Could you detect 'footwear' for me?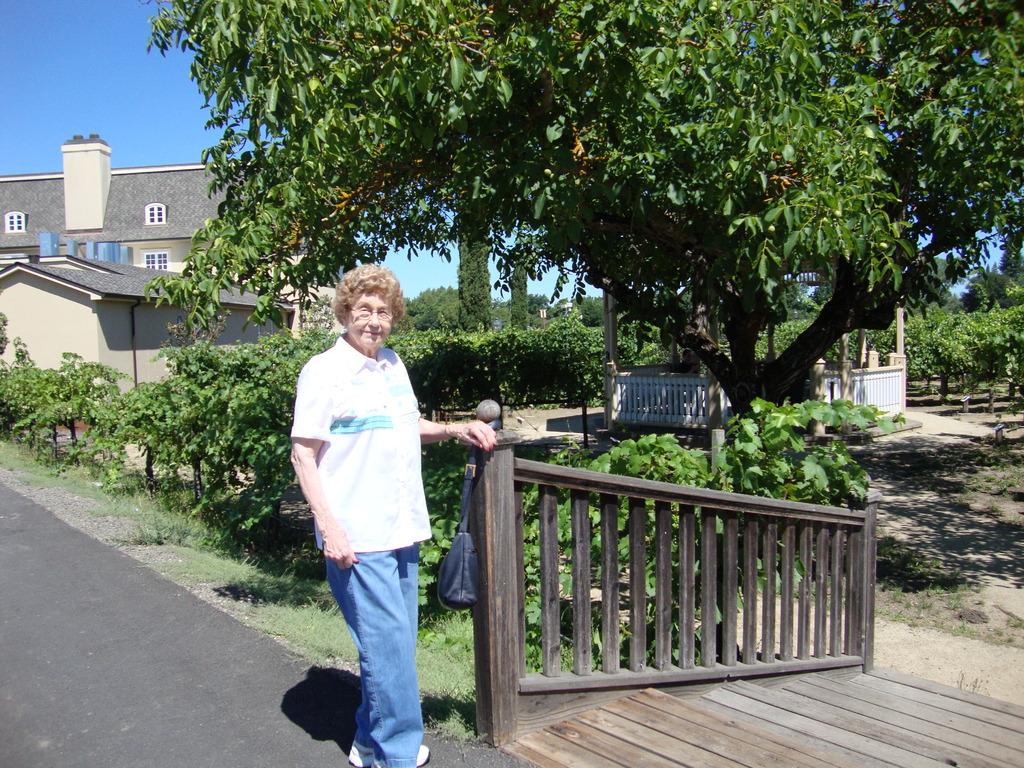
Detection result: [left=336, top=728, right=438, bottom=767].
